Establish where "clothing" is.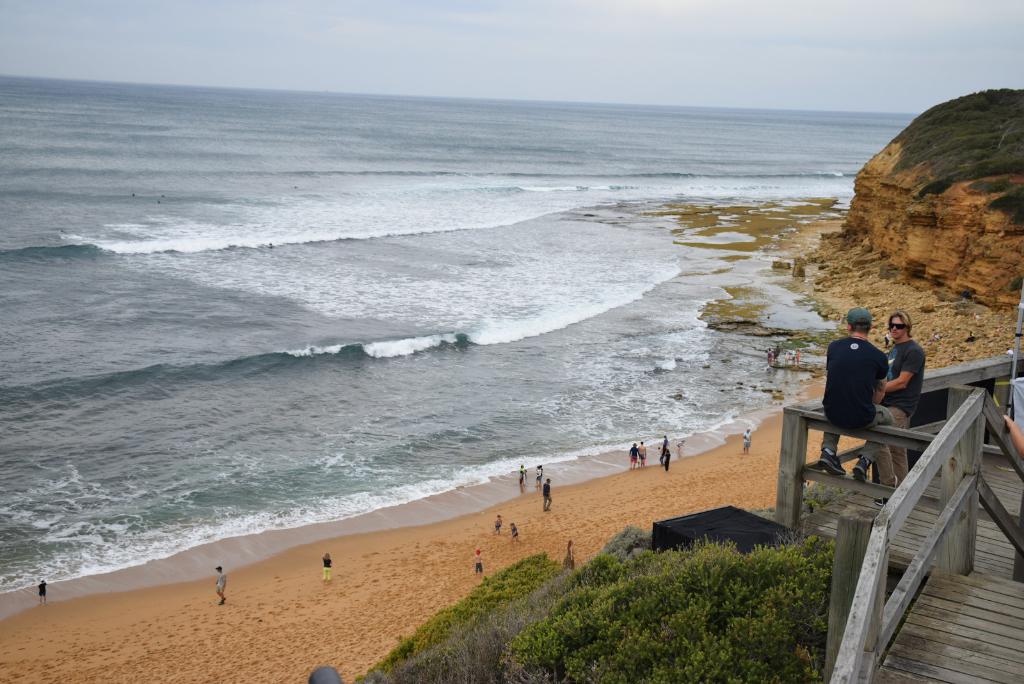
Established at 510:527:520:538.
